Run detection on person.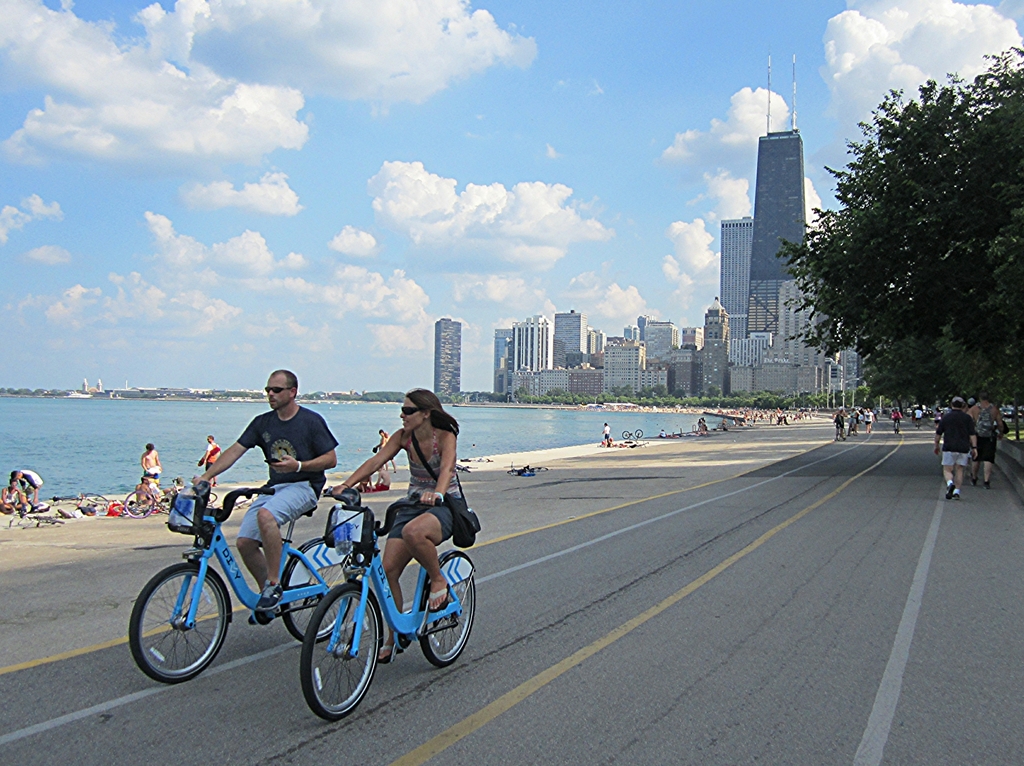
Result: detection(657, 429, 666, 438).
